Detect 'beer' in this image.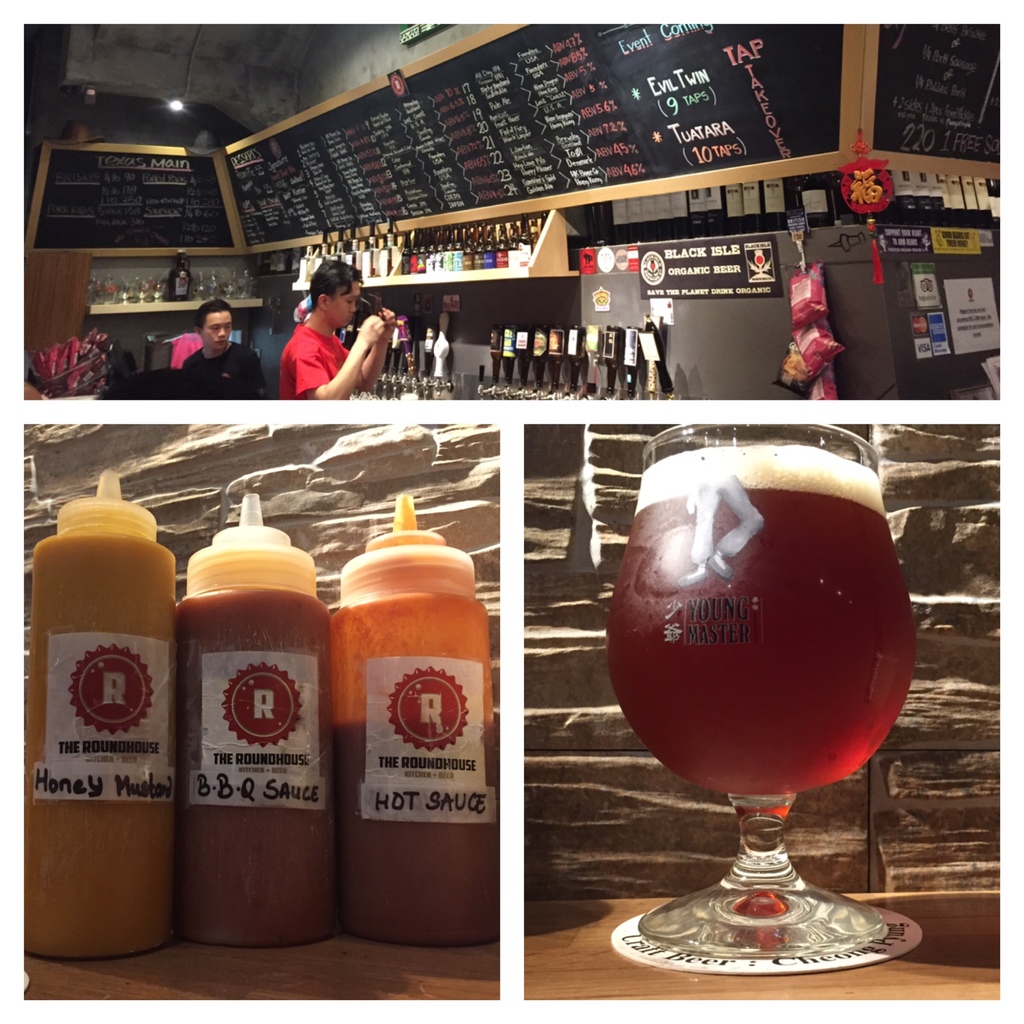
Detection: <region>607, 445, 915, 799</region>.
